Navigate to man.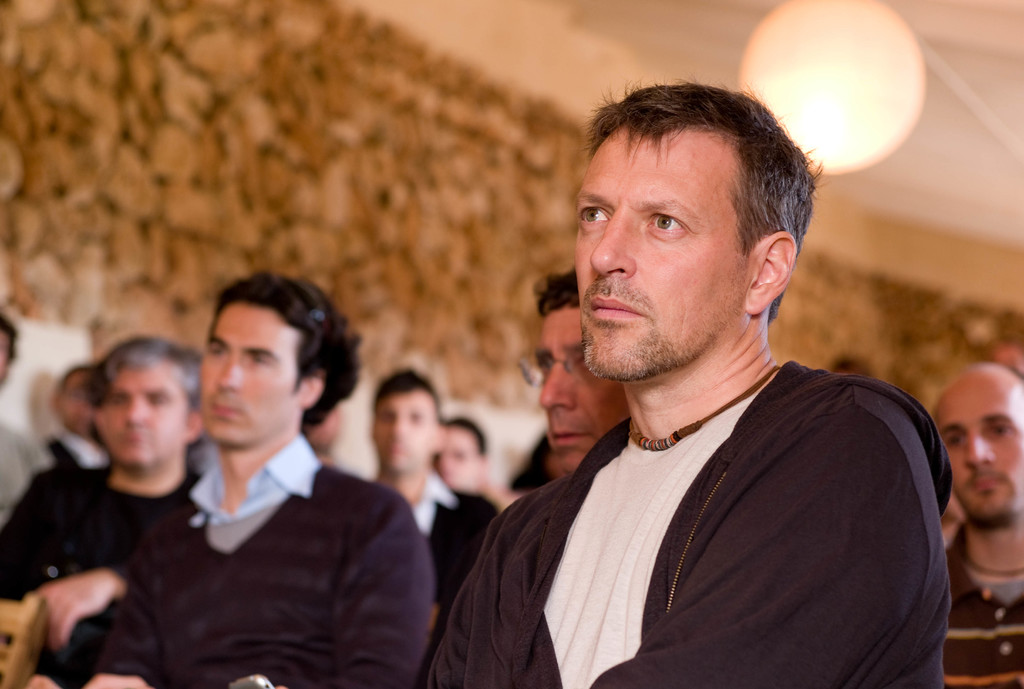
Navigation target: [left=423, top=83, right=982, bottom=688].
